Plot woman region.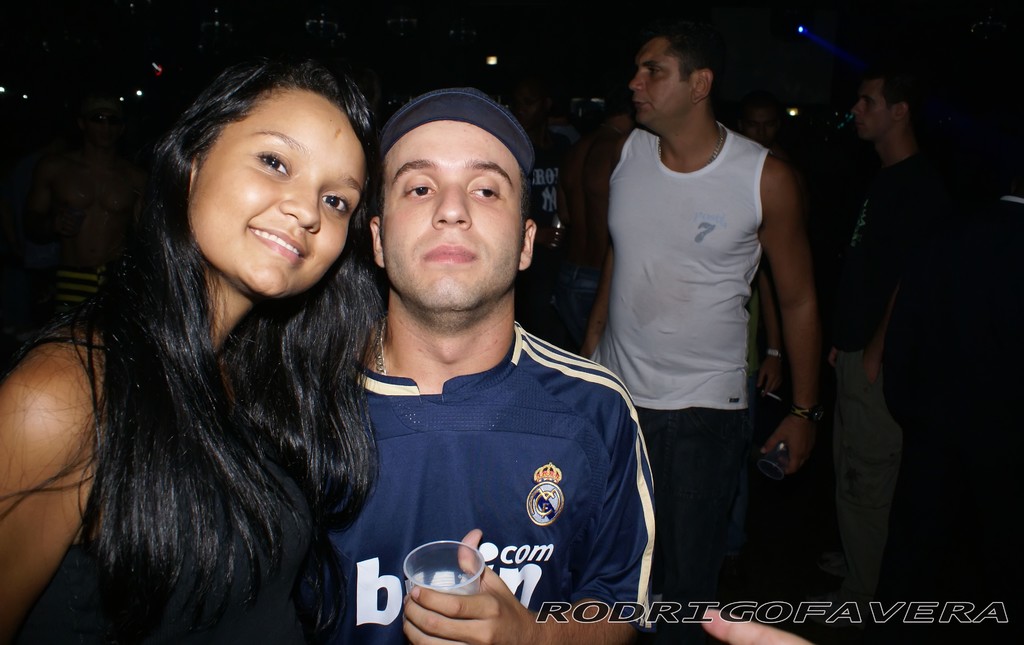
Plotted at <region>0, 48, 388, 644</region>.
